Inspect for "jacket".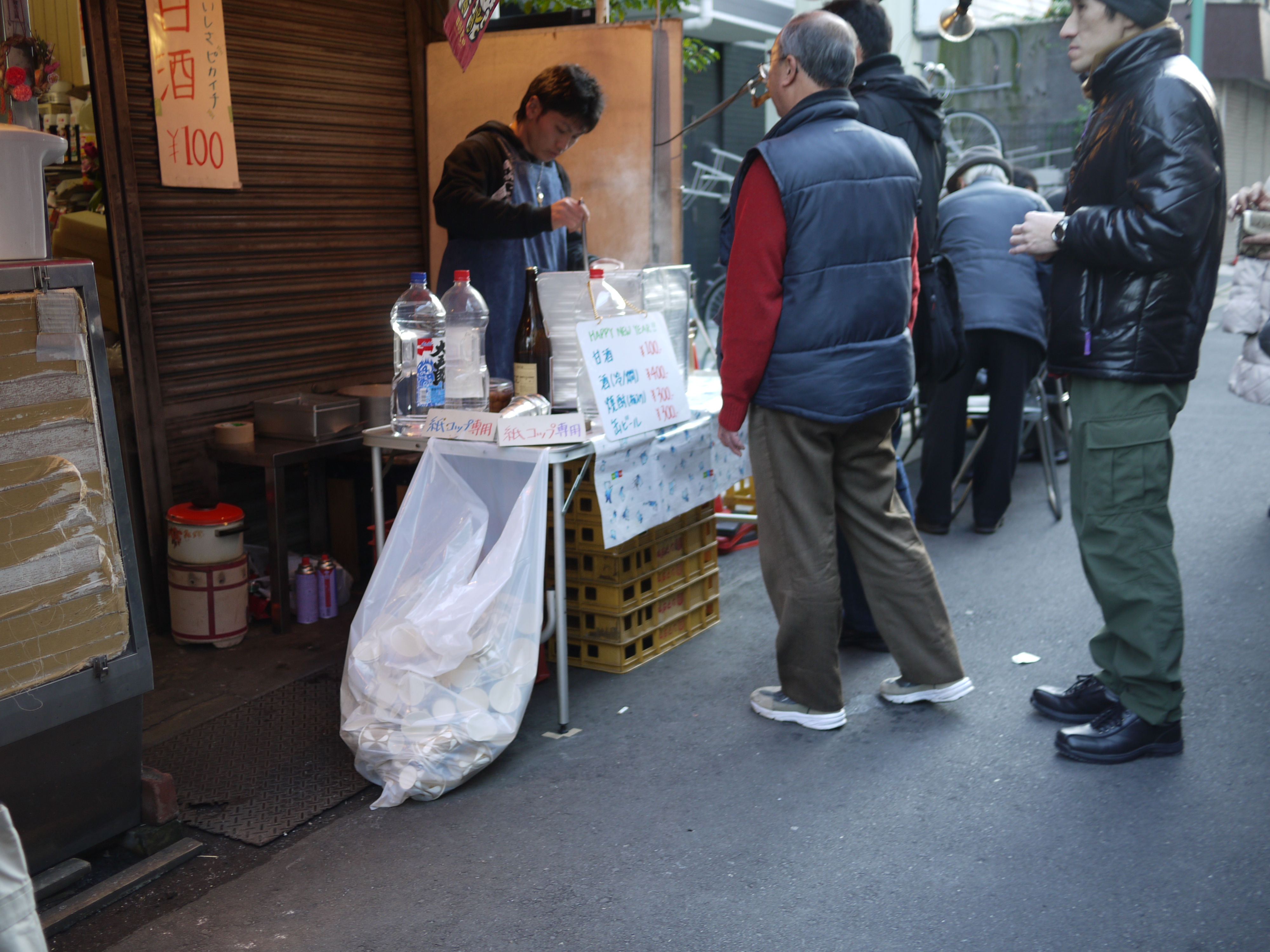
Inspection: [left=296, top=57, right=334, bottom=114].
